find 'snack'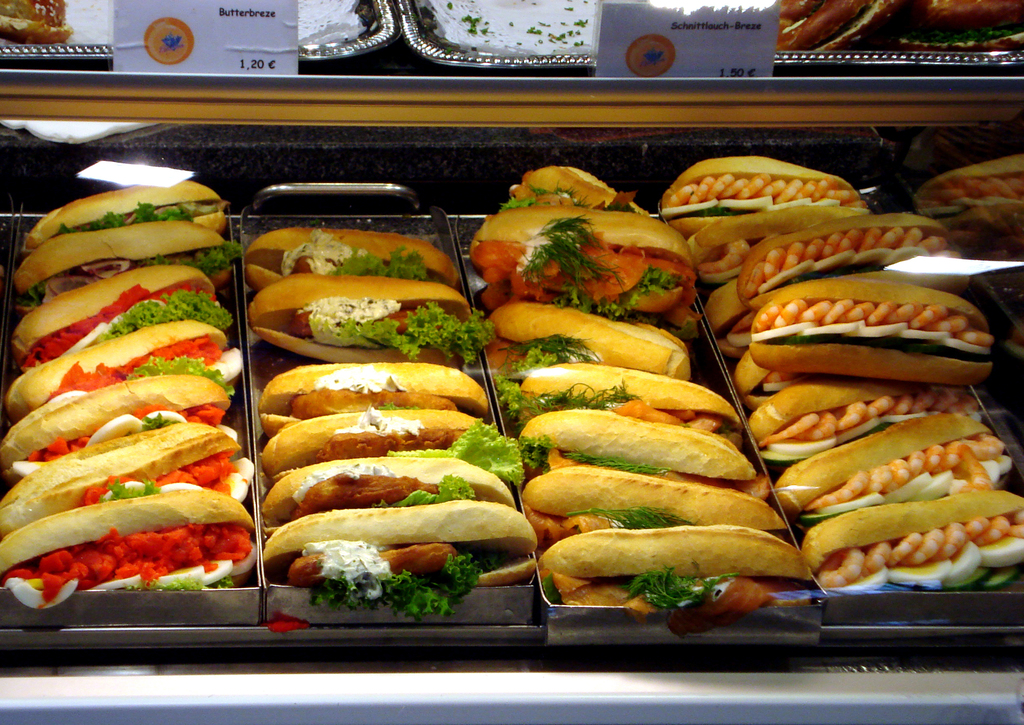
<region>0, 0, 70, 42</region>
